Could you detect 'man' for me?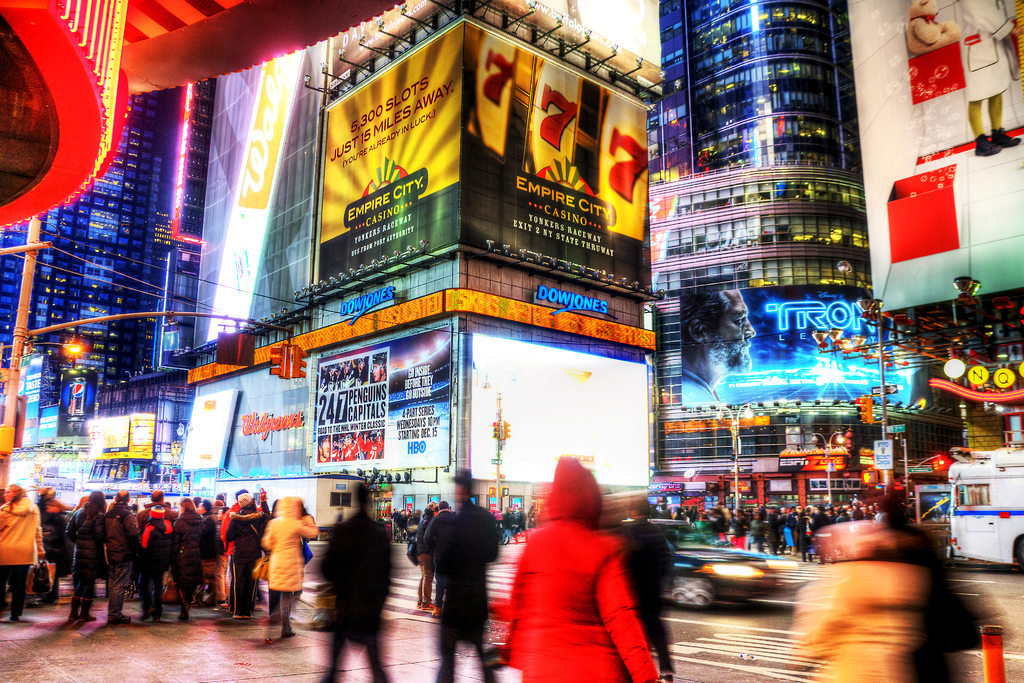
Detection result: pyautogui.locateOnScreen(136, 486, 178, 520).
